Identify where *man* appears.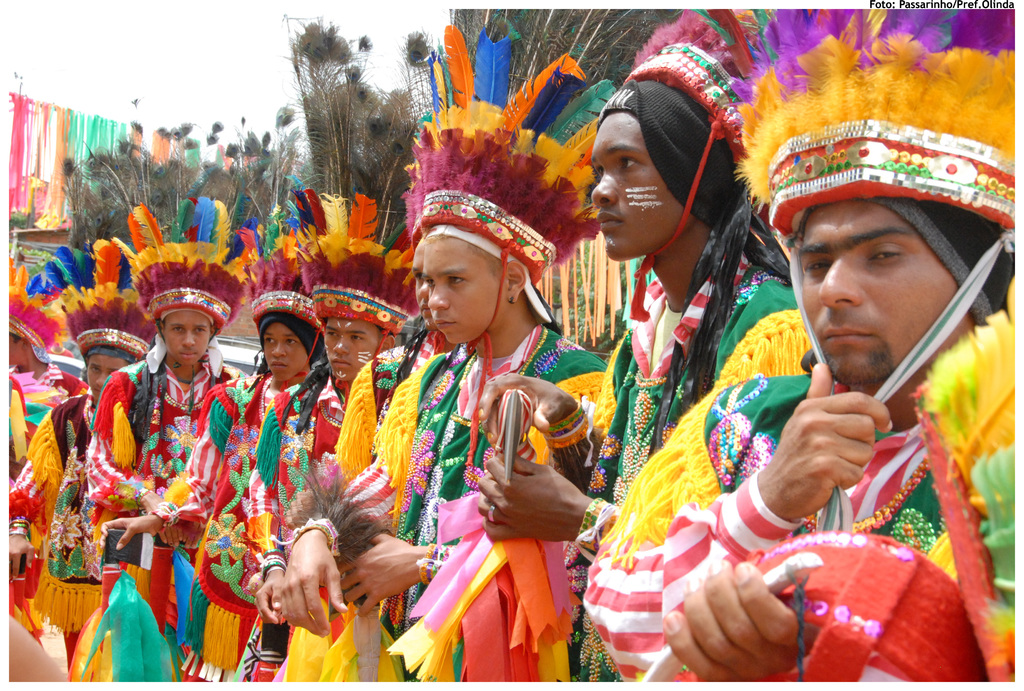
Appears at pyautogui.locateOnScreen(236, 172, 443, 676).
